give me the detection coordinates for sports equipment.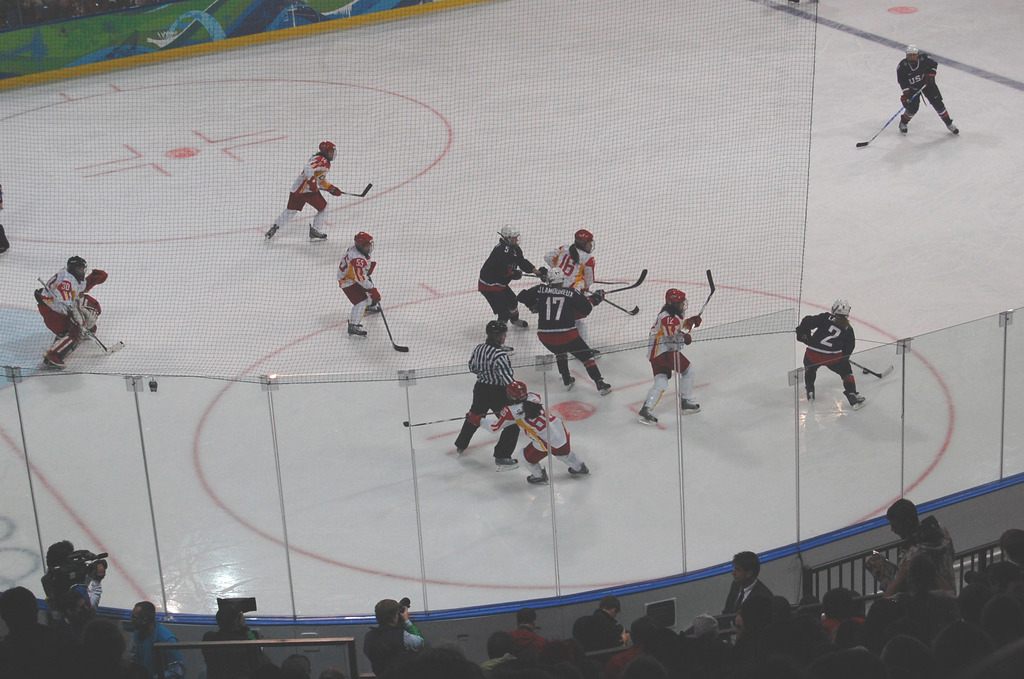
(518,272,546,282).
